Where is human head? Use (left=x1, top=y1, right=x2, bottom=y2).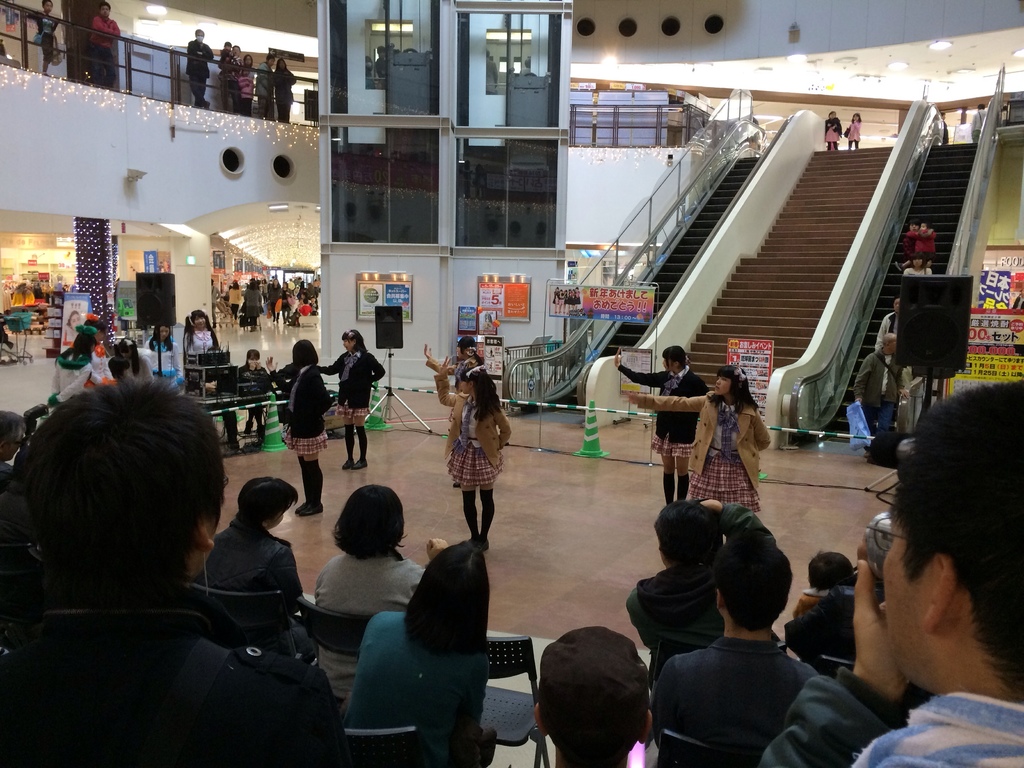
(left=922, top=221, right=927, bottom=229).
